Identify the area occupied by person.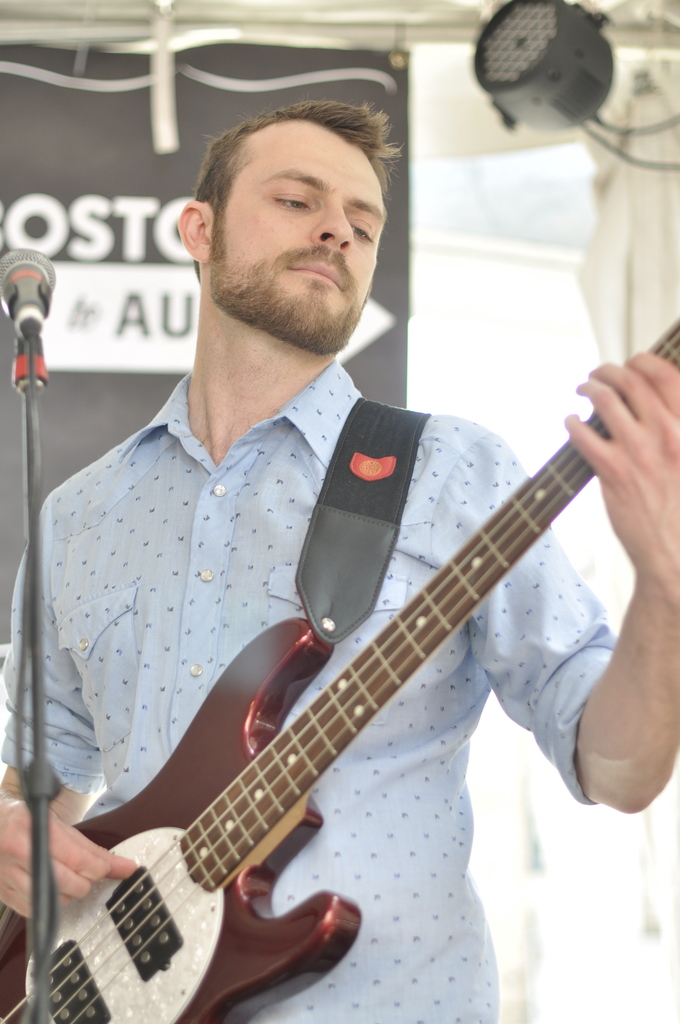
Area: [x1=33, y1=95, x2=660, y2=1023].
